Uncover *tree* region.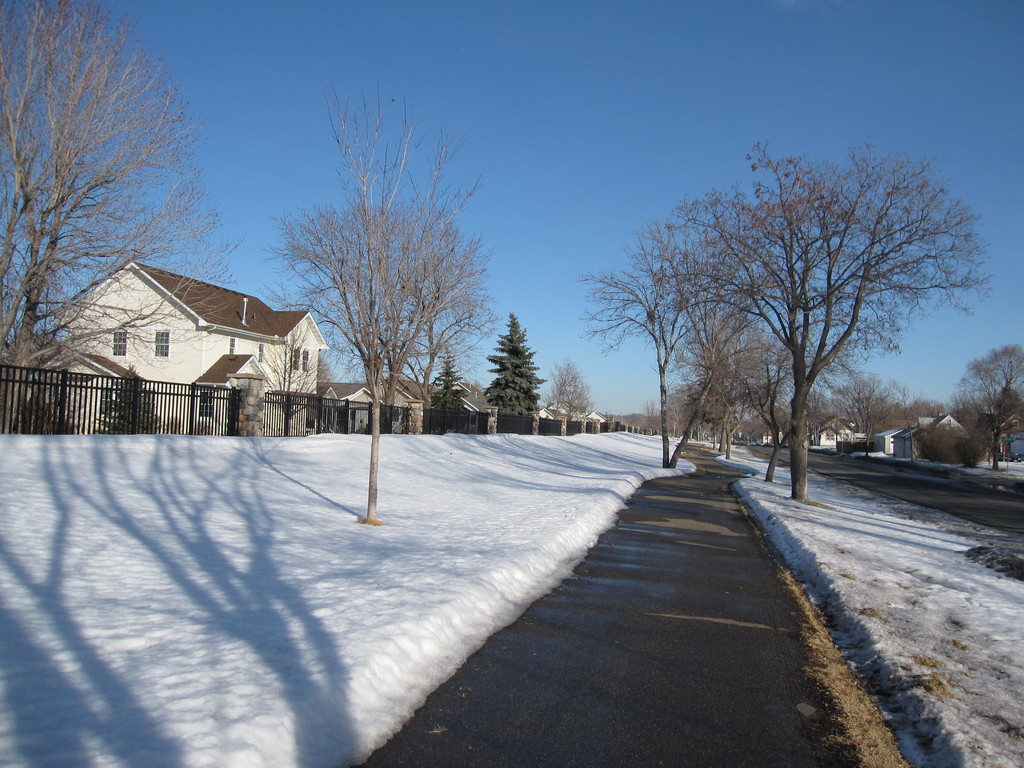
Uncovered: 428,355,465,401.
